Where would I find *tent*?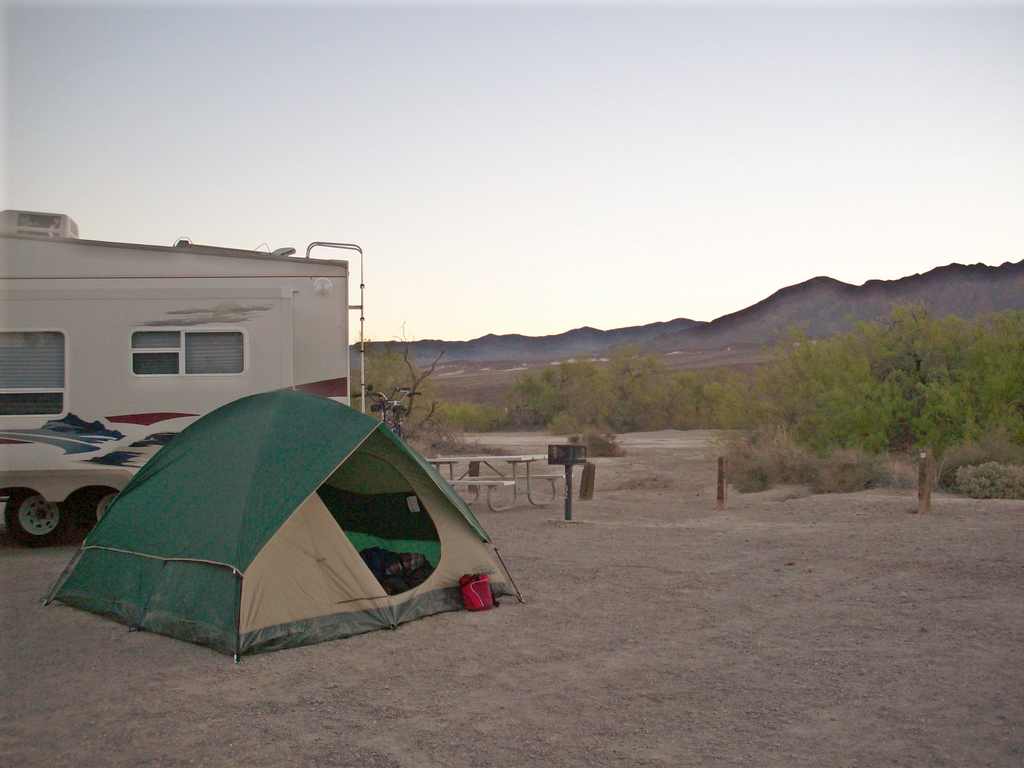
At crop(37, 388, 527, 670).
